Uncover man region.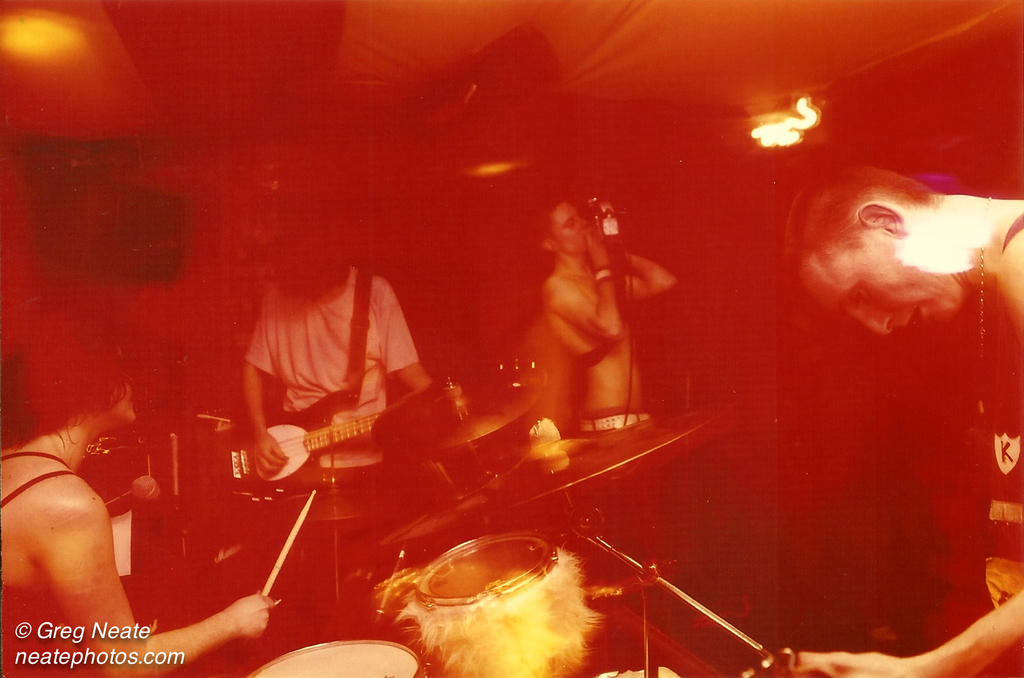
Uncovered: bbox=(712, 131, 1023, 668).
